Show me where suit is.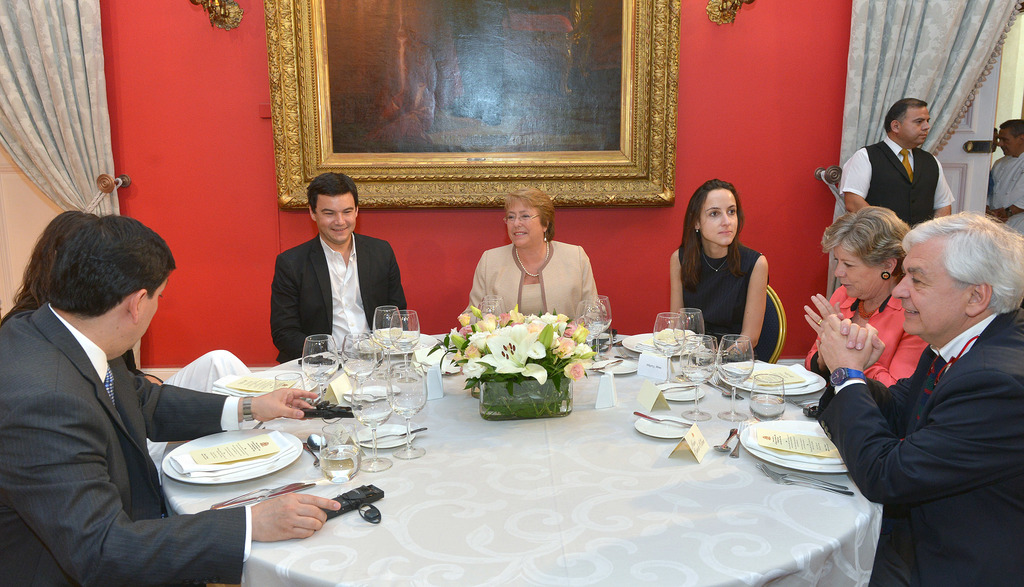
suit is at 820 310 1023 586.
